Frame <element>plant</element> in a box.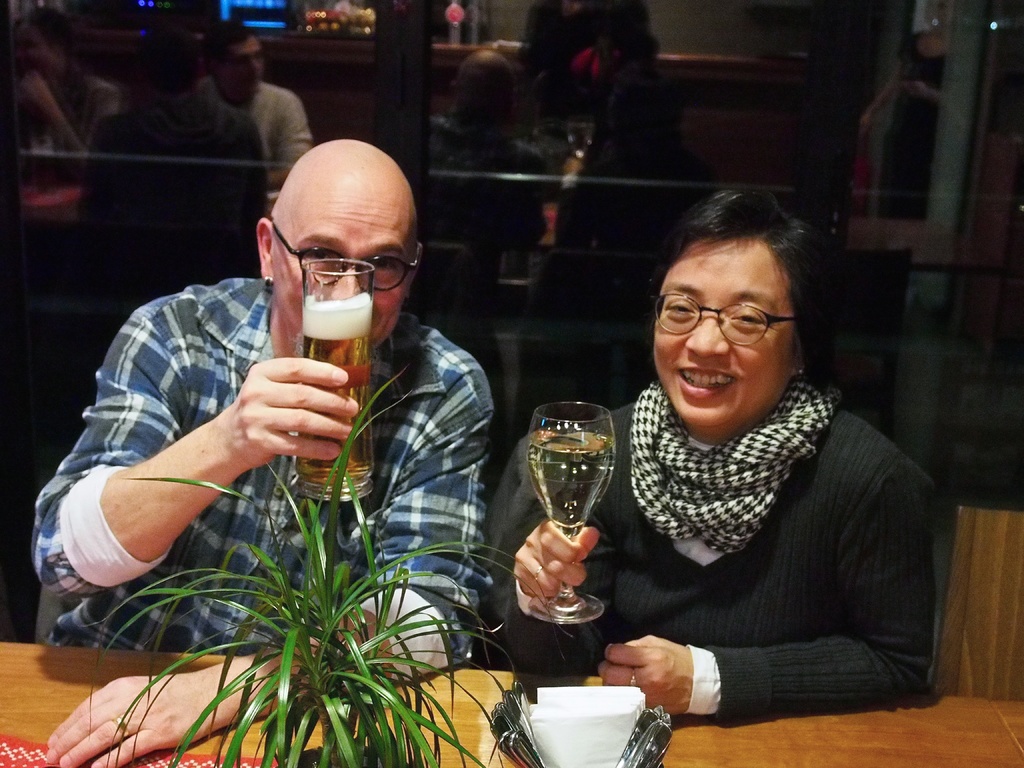
l=78, t=366, r=573, b=767.
